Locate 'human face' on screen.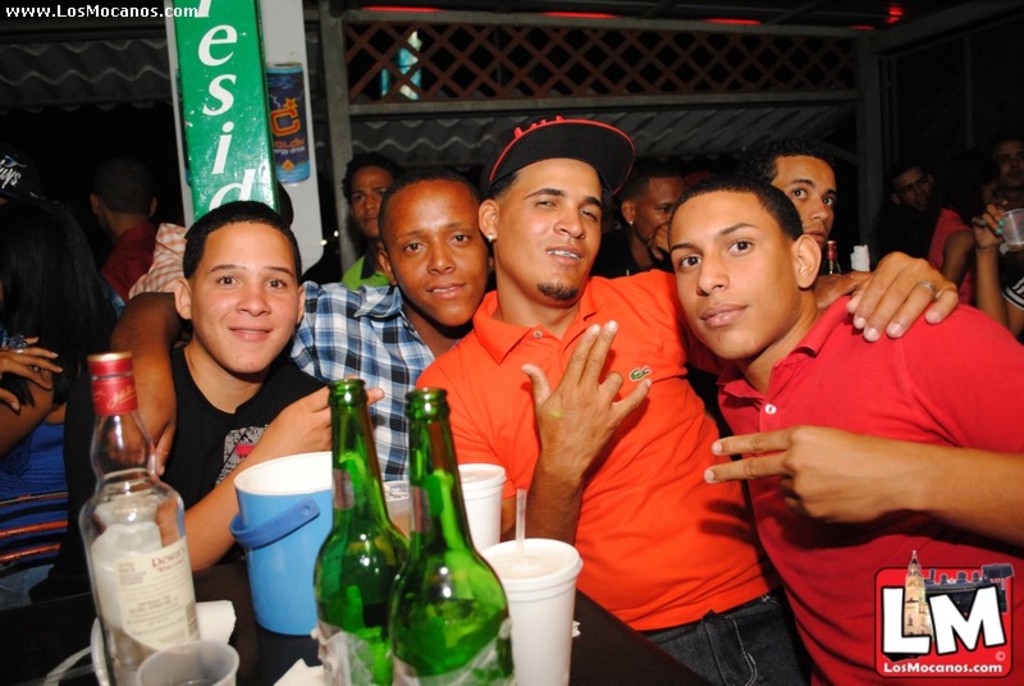
On screen at <bbox>193, 227, 301, 371</bbox>.
